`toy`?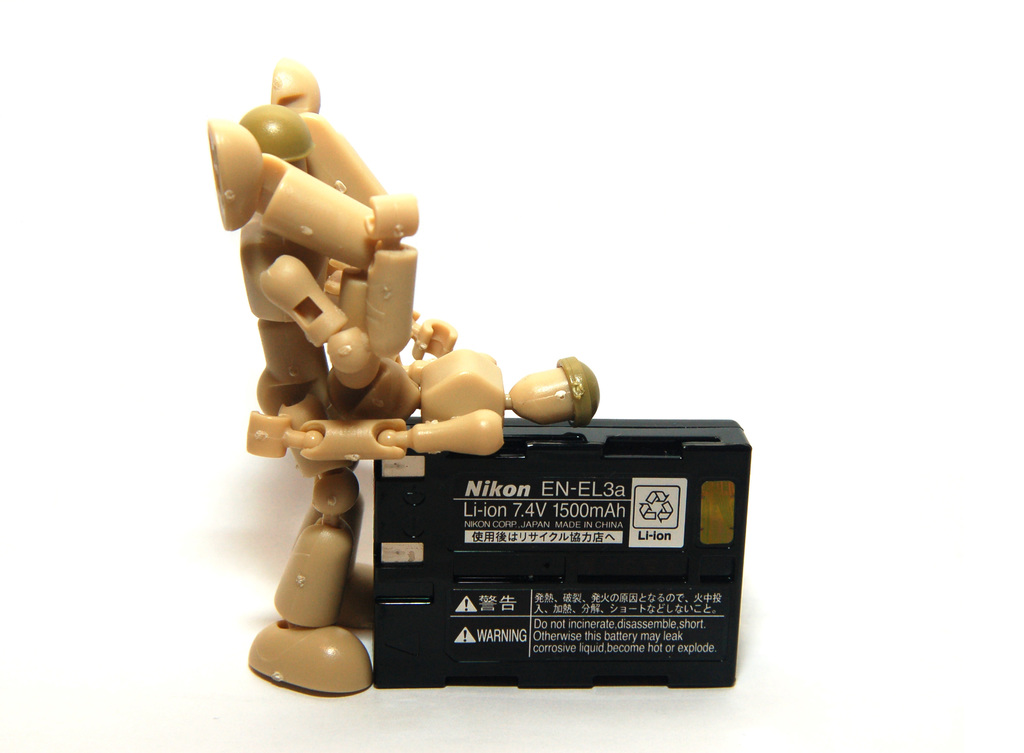
[left=204, top=58, right=600, bottom=464]
